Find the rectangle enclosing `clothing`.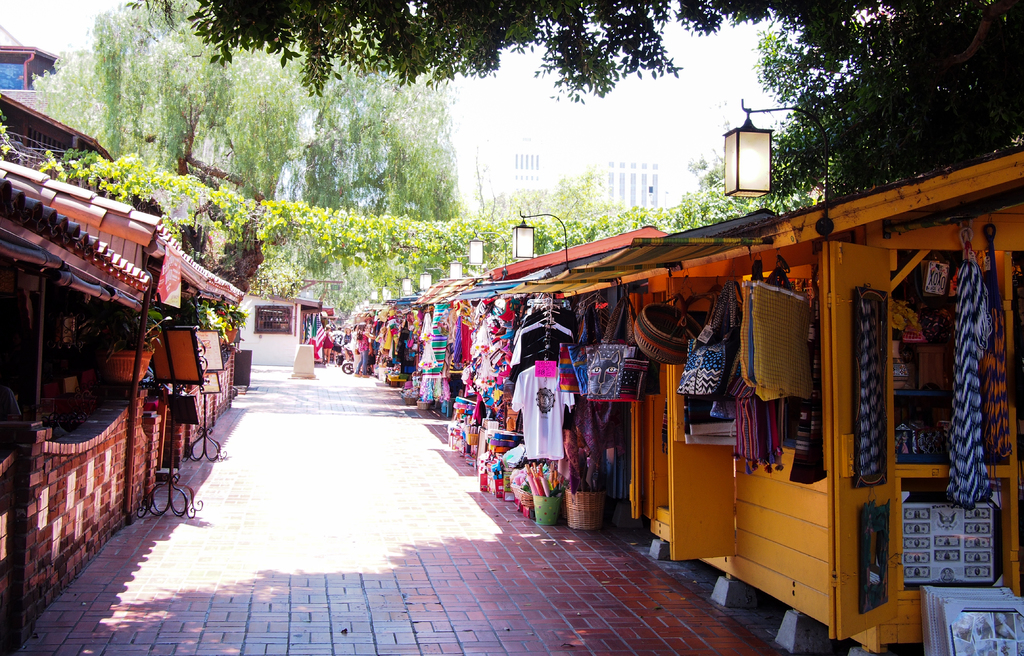
region(509, 366, 580, 458).
